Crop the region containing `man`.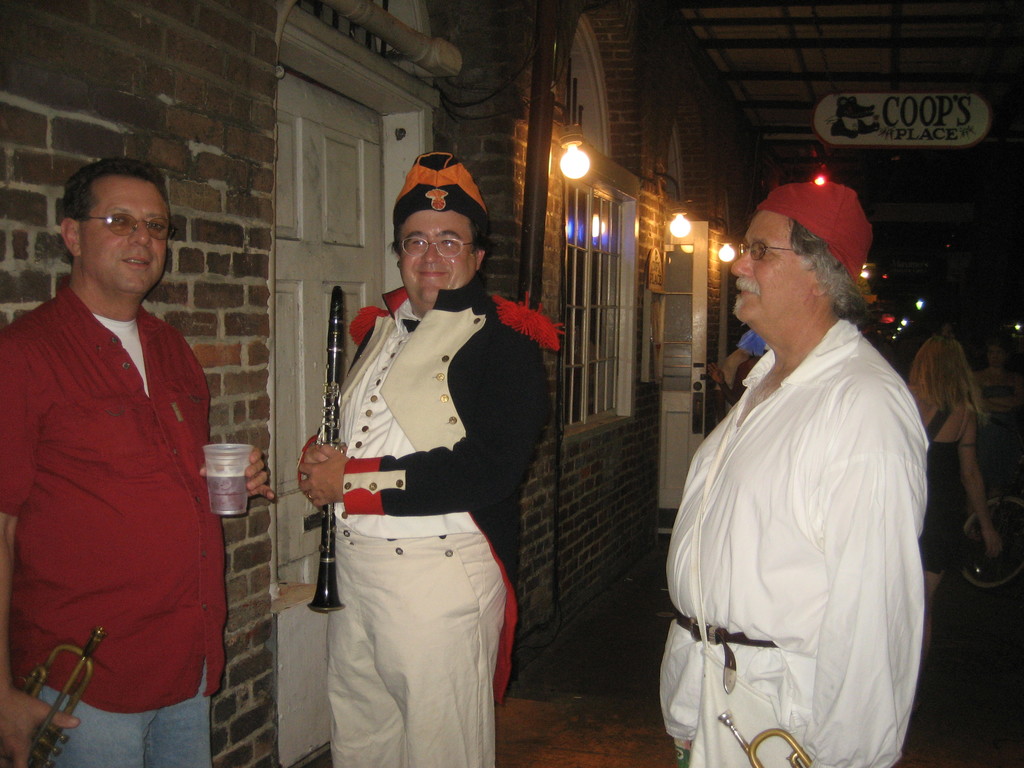
Crop region: detection(709, 333, 778, 428).
